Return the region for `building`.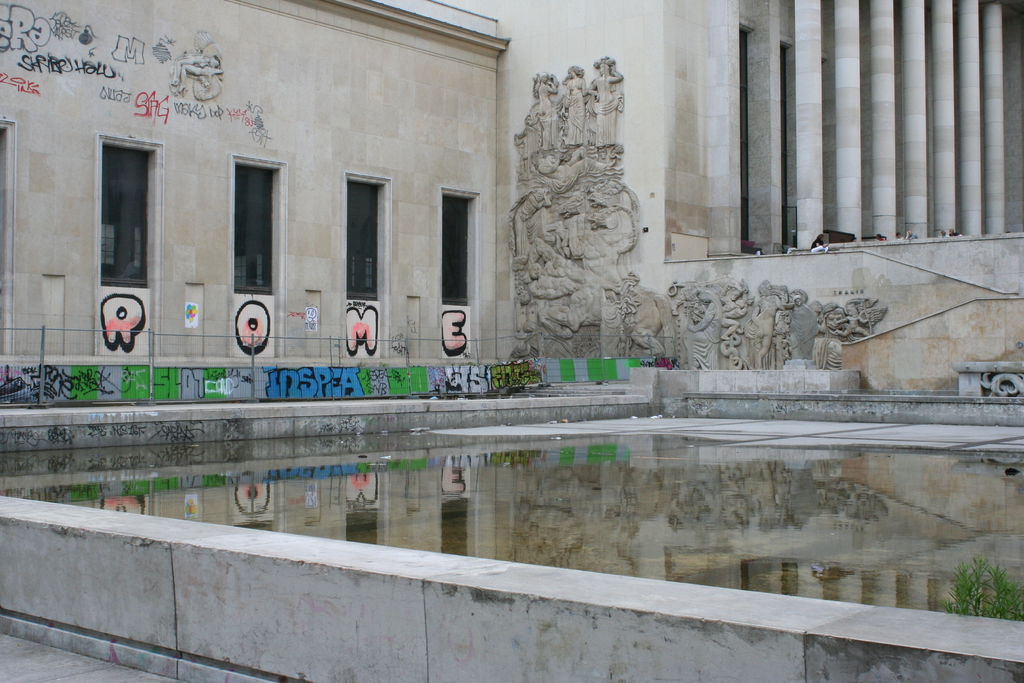
(x1=0, y1=0, x2=509, y2=416).
